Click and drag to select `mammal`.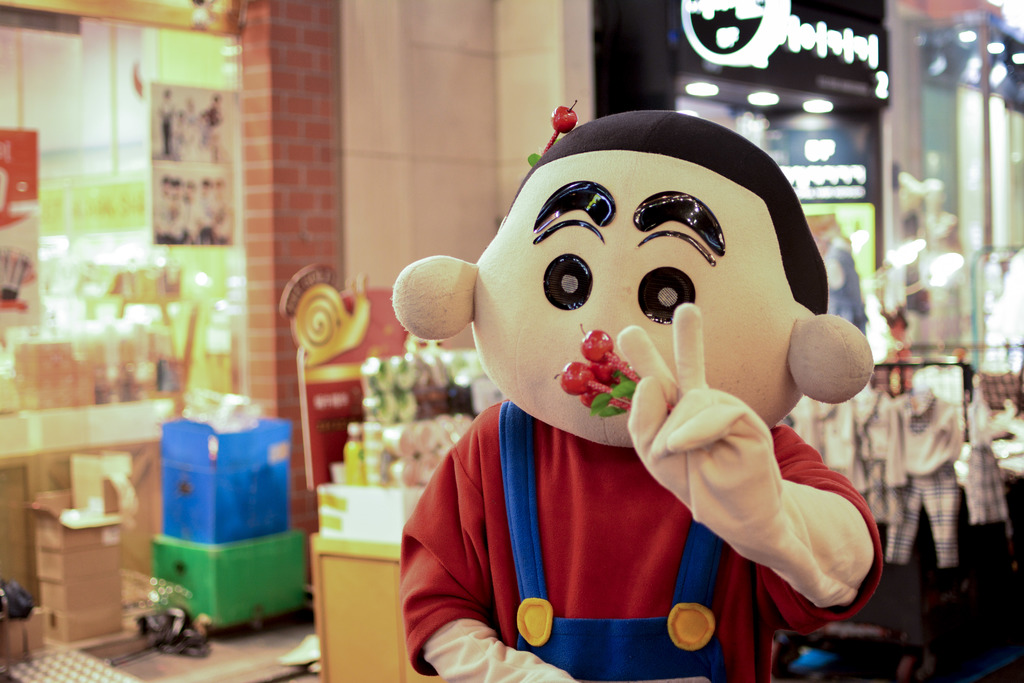
Selection: crop(392, 141, 925, 640).
